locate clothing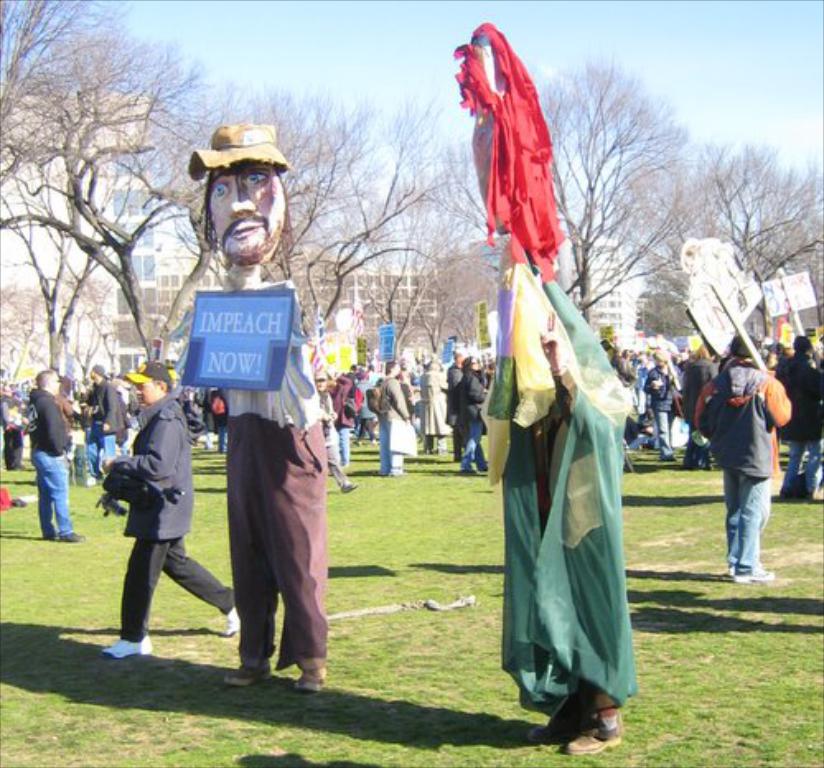
x1=486, y1=237, x2=641, y2=715
